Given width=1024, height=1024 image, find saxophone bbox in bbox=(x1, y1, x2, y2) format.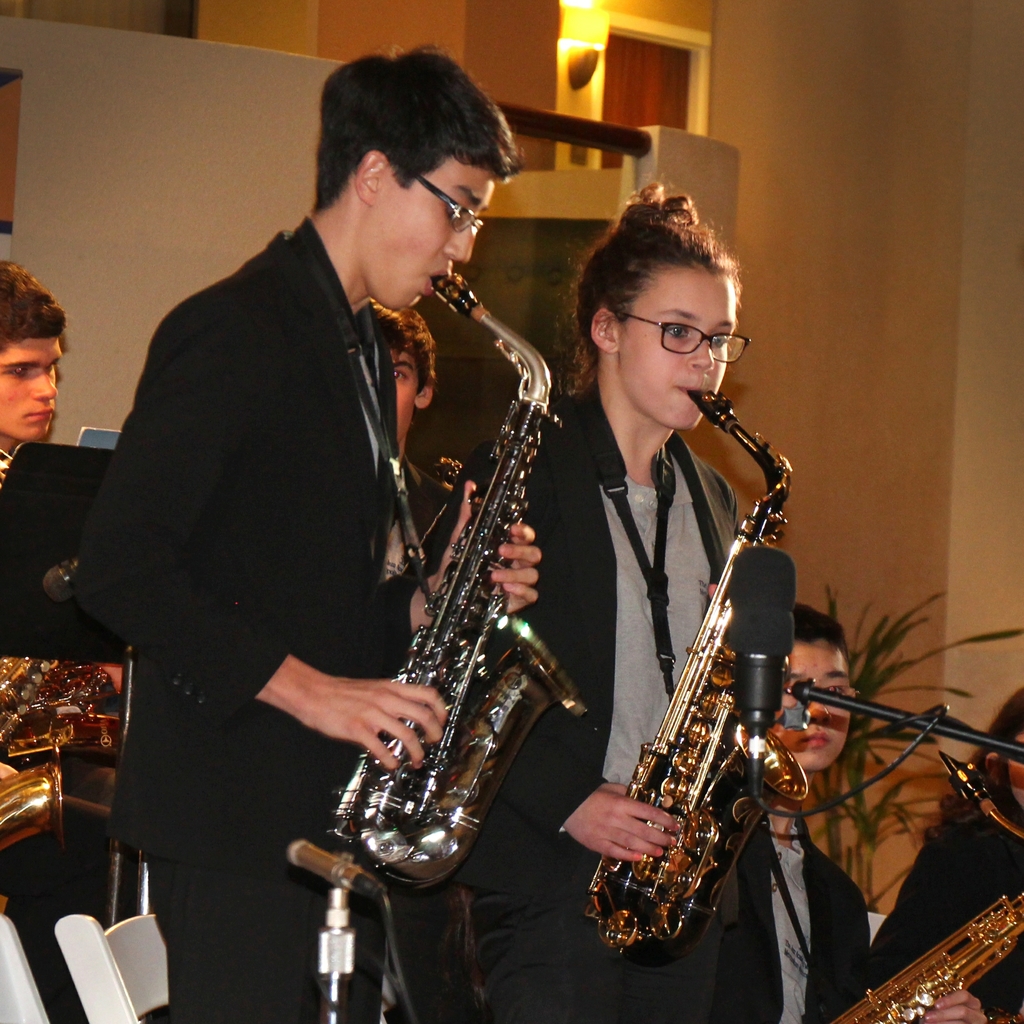
bbox=(578, 380, 809, 948).
